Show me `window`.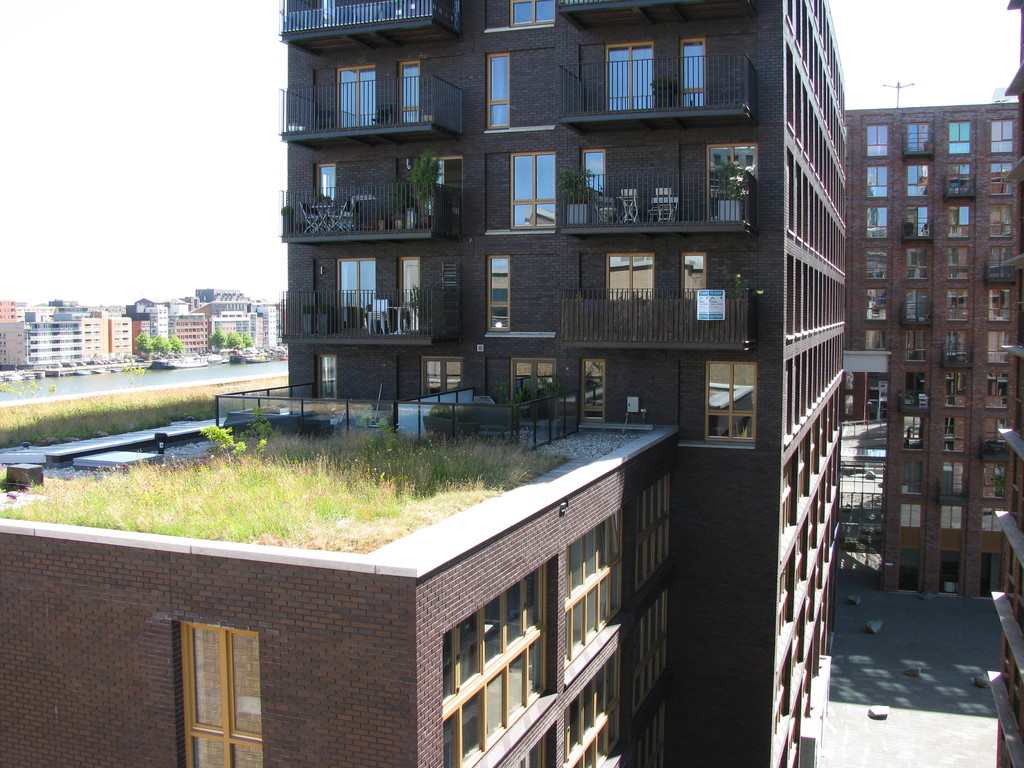
`window` is here: left=316, top=163, right=336, bottom=218.
